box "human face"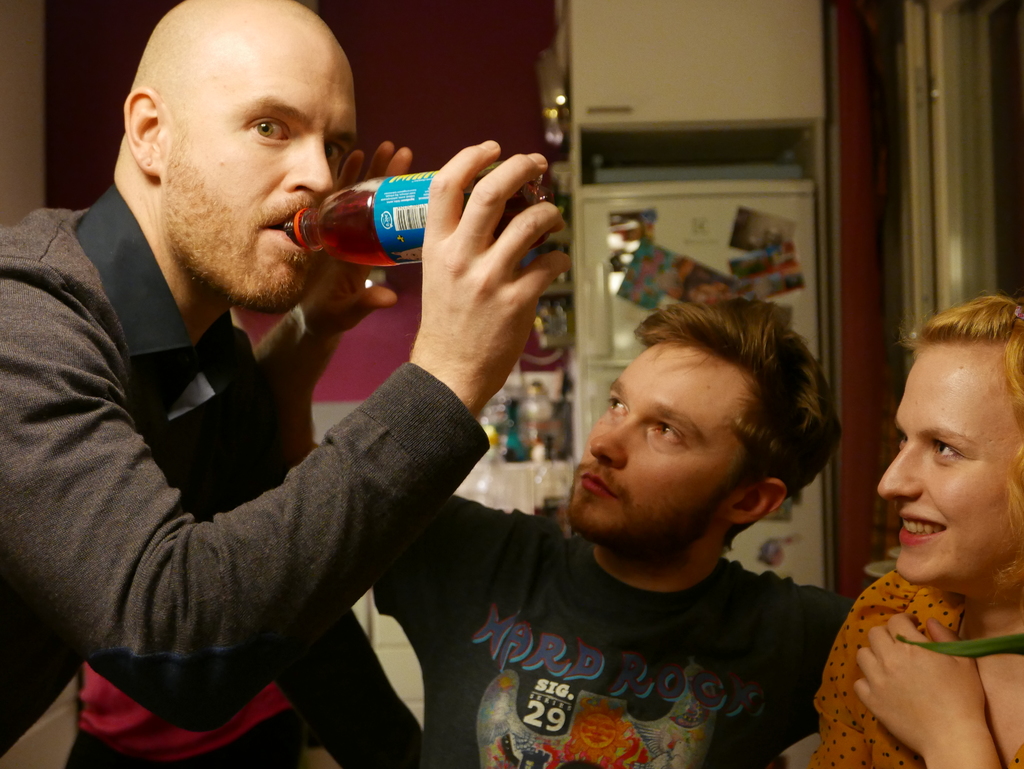
pyautogui.locateOnScreen(163, 40, 355, 304)
